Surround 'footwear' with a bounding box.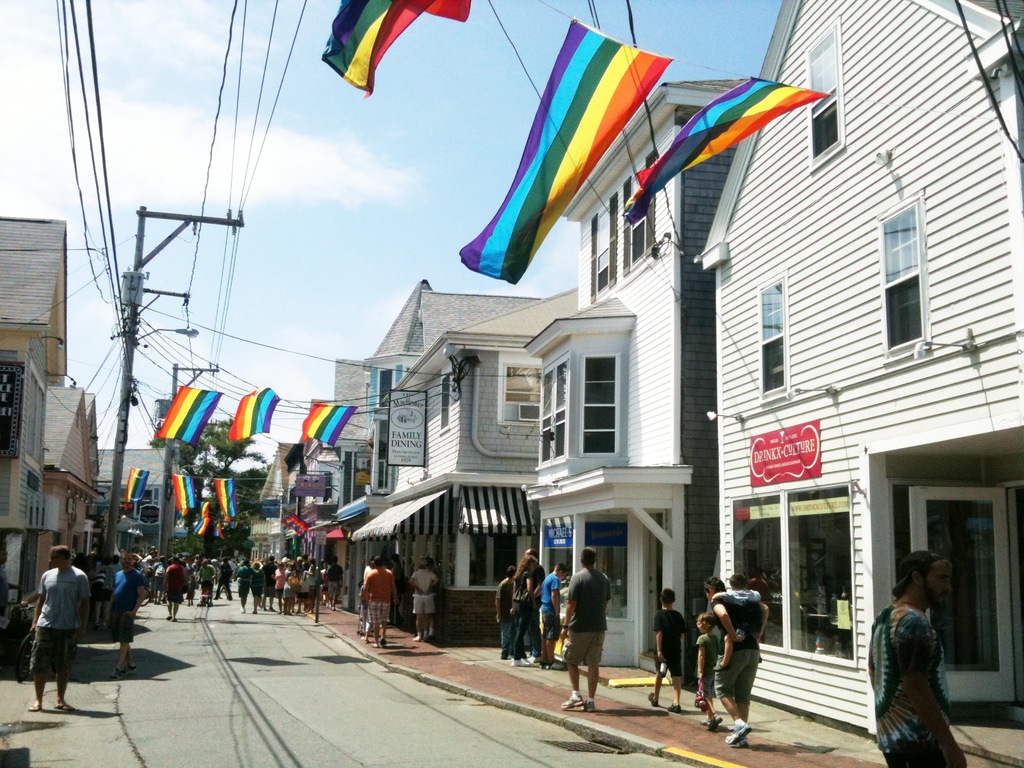
rect(549, 662, 564, 668).
